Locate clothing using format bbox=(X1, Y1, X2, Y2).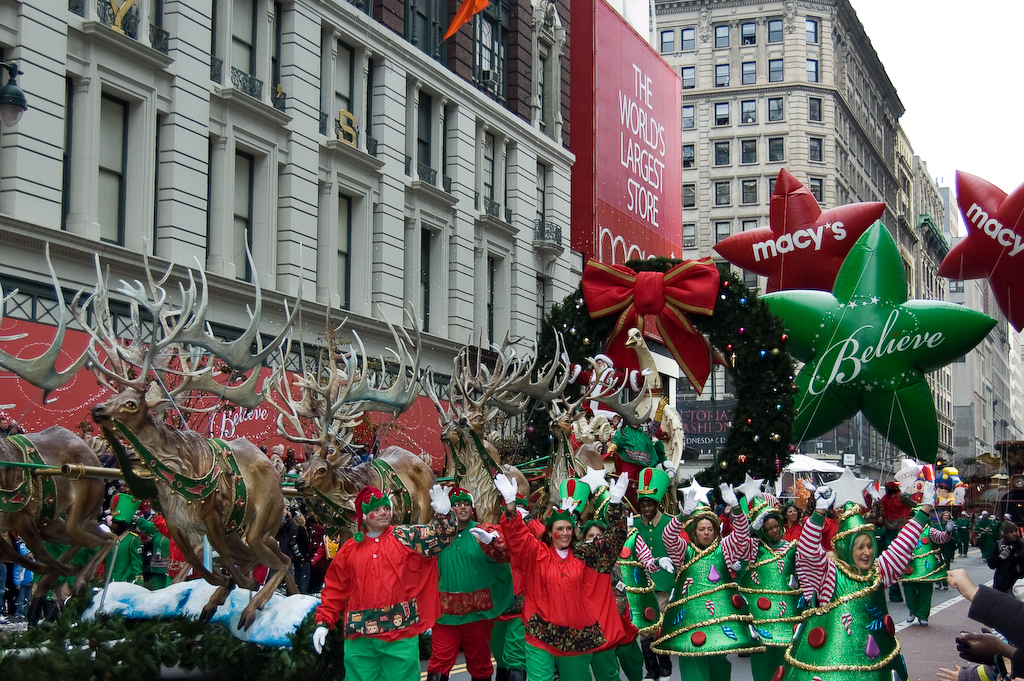
bbox=(950, 585, 1023, 657).
